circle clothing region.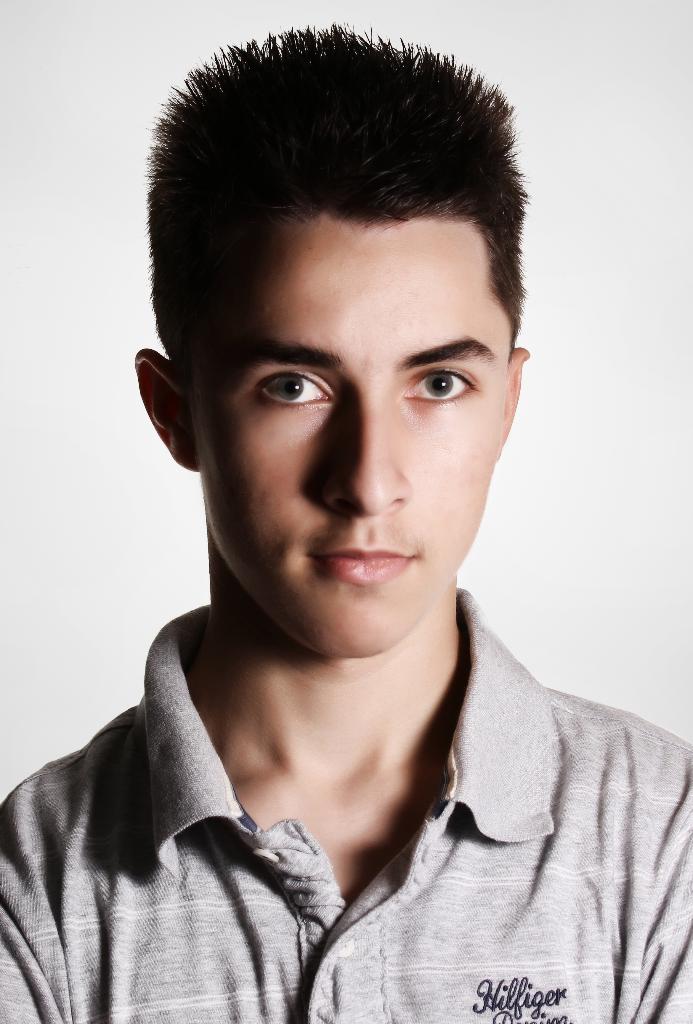
Region: (left=31, top=616, right=596, bottom=1015).
